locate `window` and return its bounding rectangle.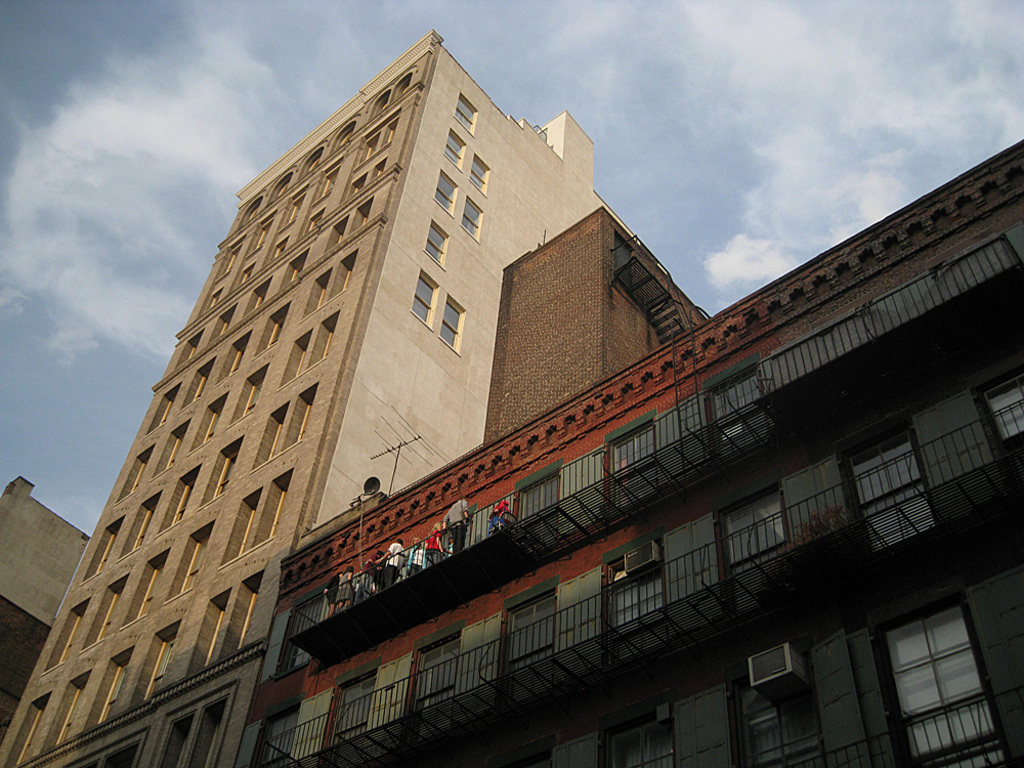
left=937, top=231, right=1023, bottom=316.
